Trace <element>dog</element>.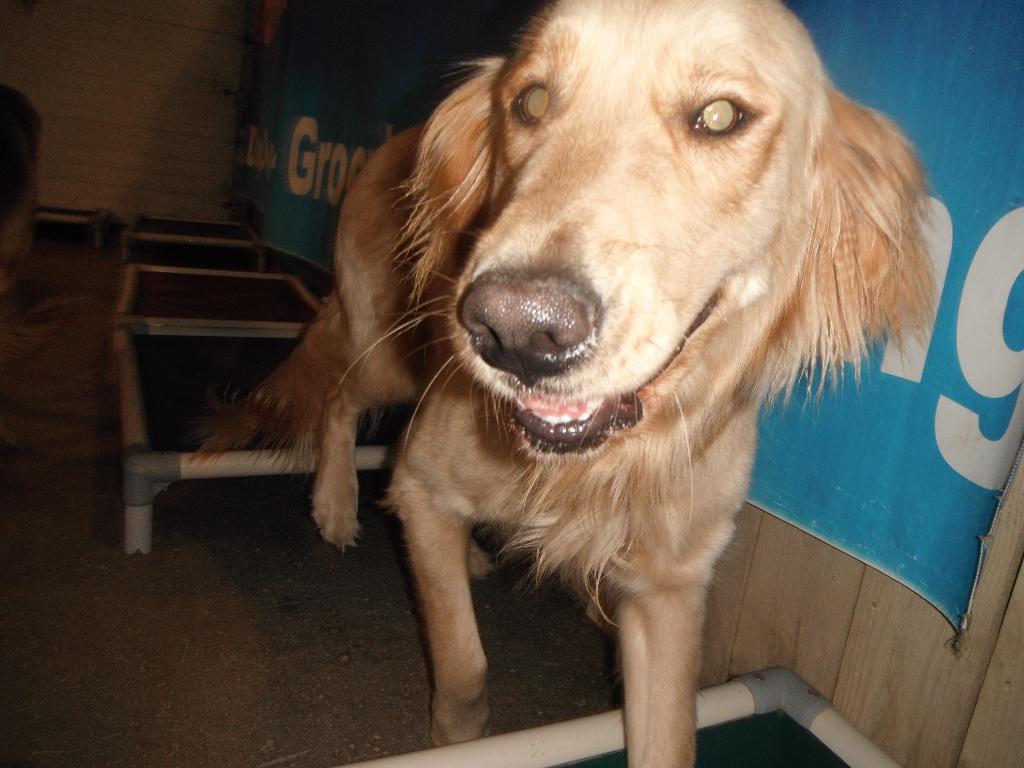
Traced to [x1=182, y1=0, x2=950, y2=767].
